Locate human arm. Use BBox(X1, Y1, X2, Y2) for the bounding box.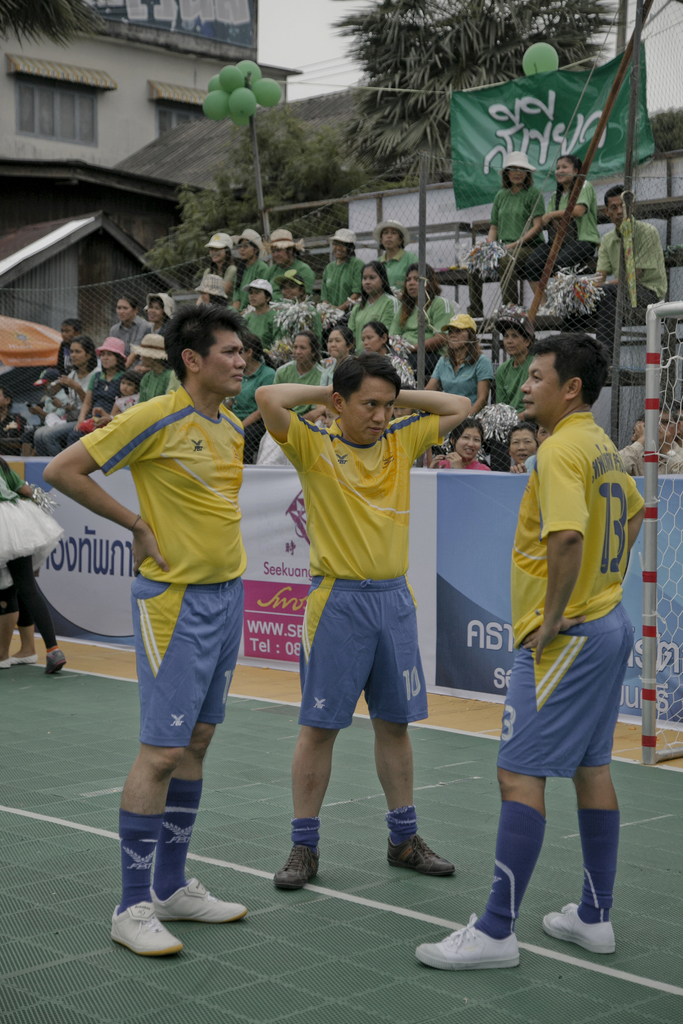
BBox(384, 382, 477, 459).
